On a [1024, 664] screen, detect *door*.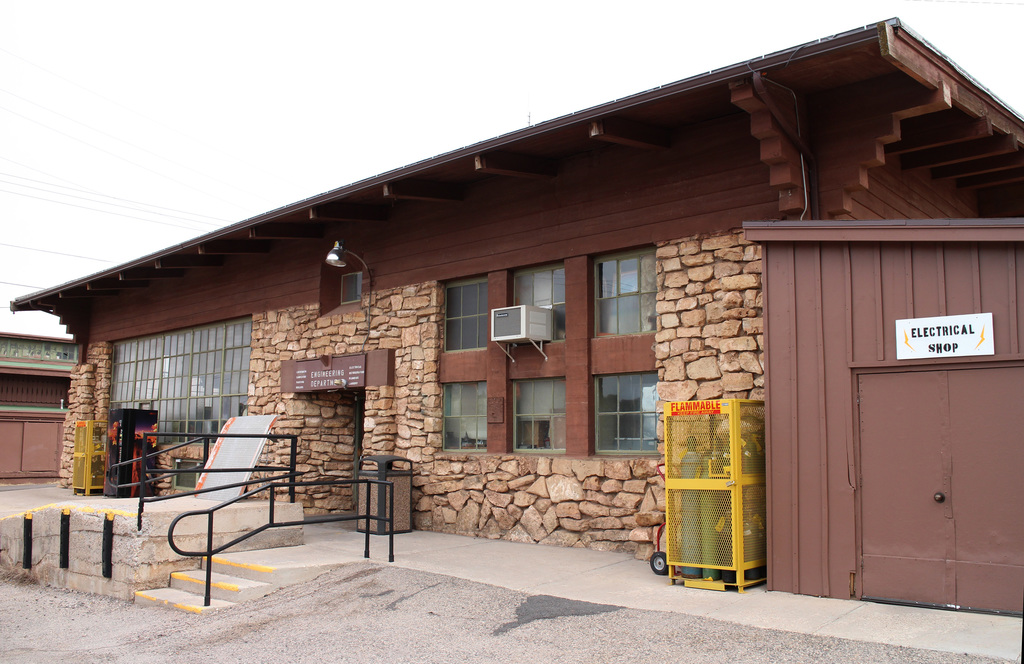
<region>354, 394, 365, 507</region>.
